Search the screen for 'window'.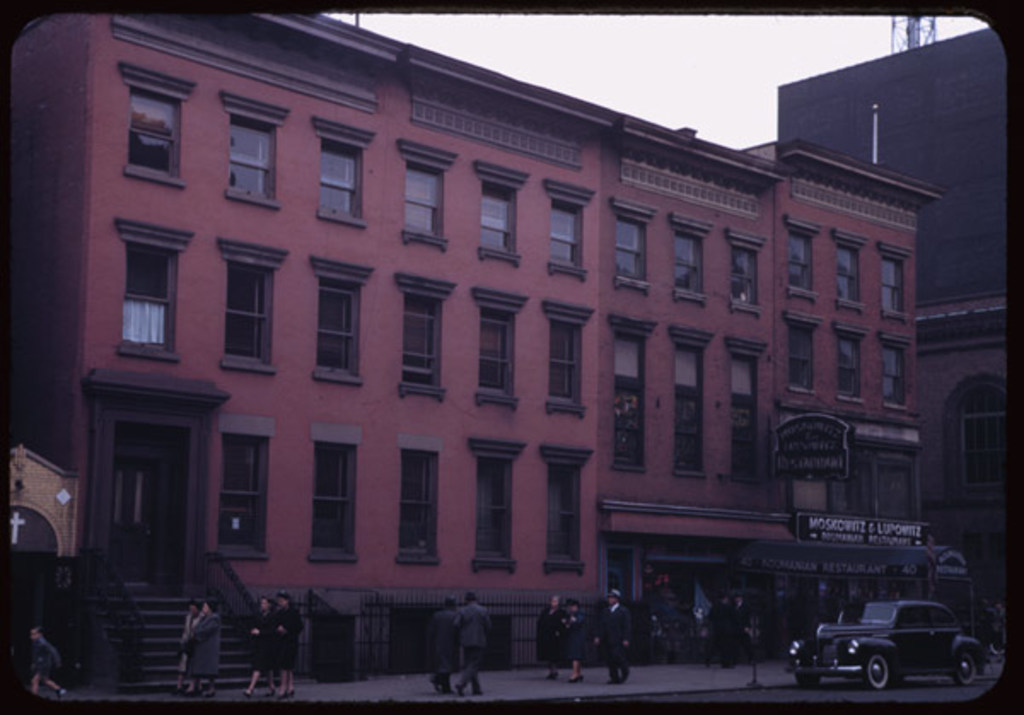
Found at {"x1": 722, "y1": 334, "x2": 771, "y2": 485}.
